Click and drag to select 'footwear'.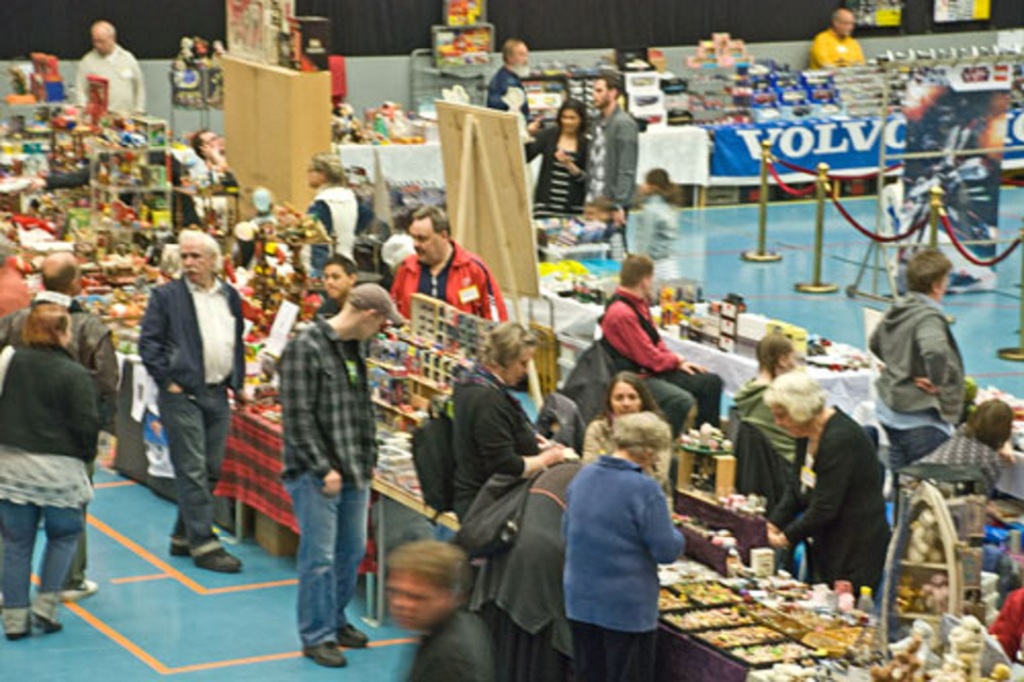
Selection: 3 629 32 641.
